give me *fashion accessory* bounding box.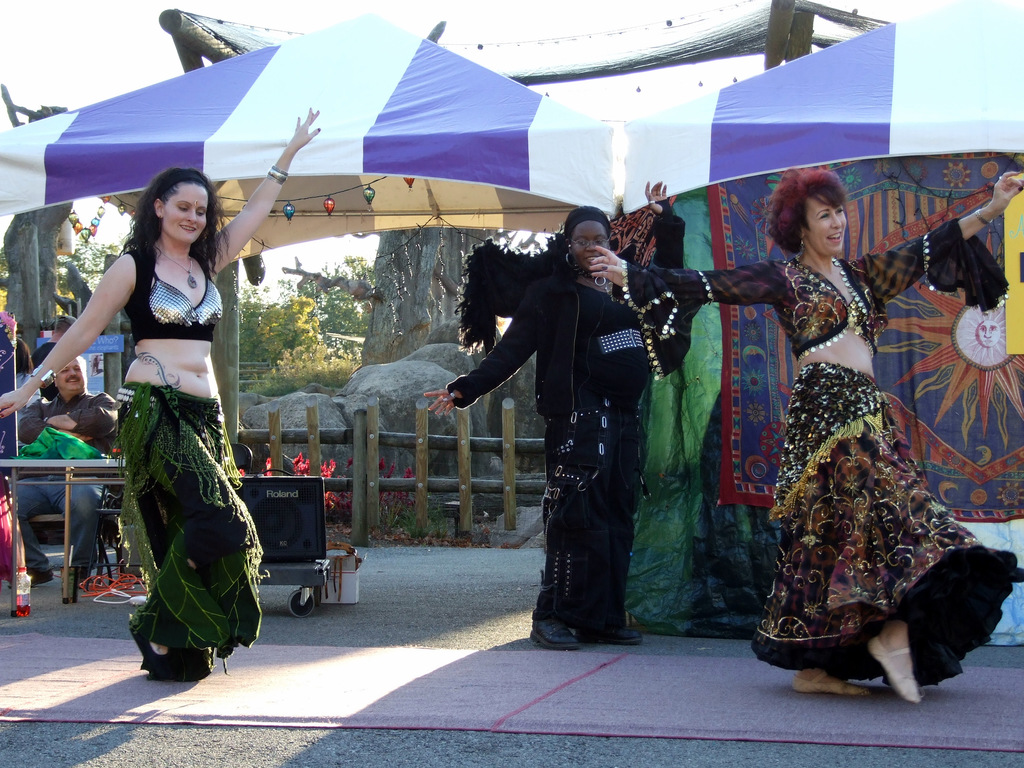
detection(646, 199, 657, 205).
